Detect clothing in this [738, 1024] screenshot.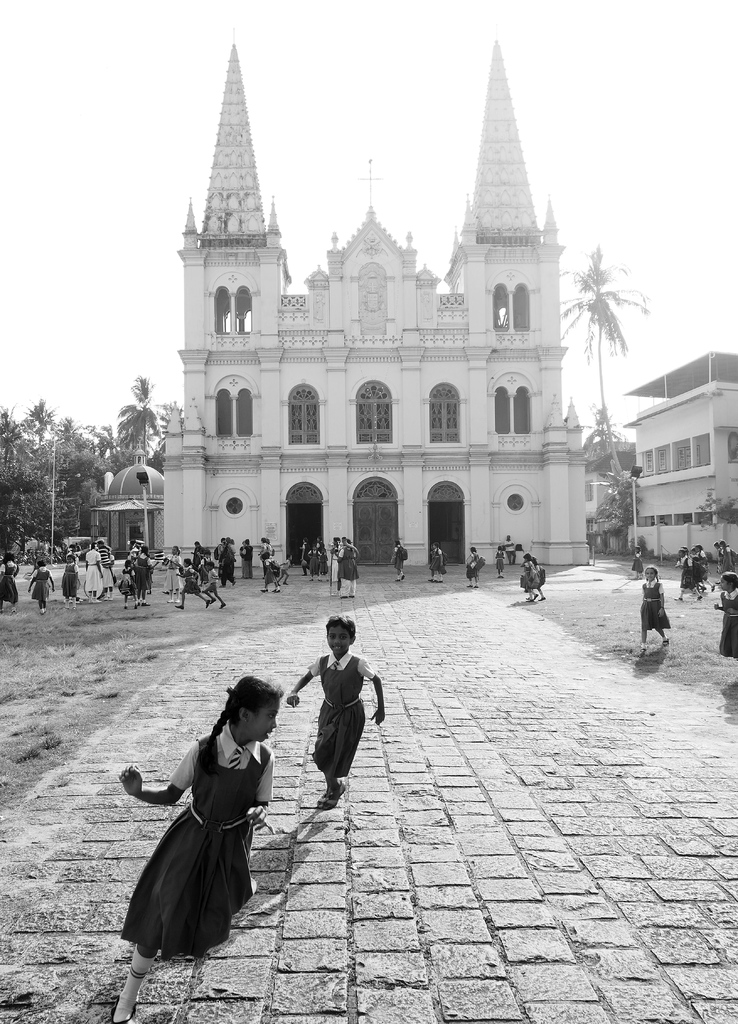
Detection: (x1=1, y1=559, x2=11, y2=607).
